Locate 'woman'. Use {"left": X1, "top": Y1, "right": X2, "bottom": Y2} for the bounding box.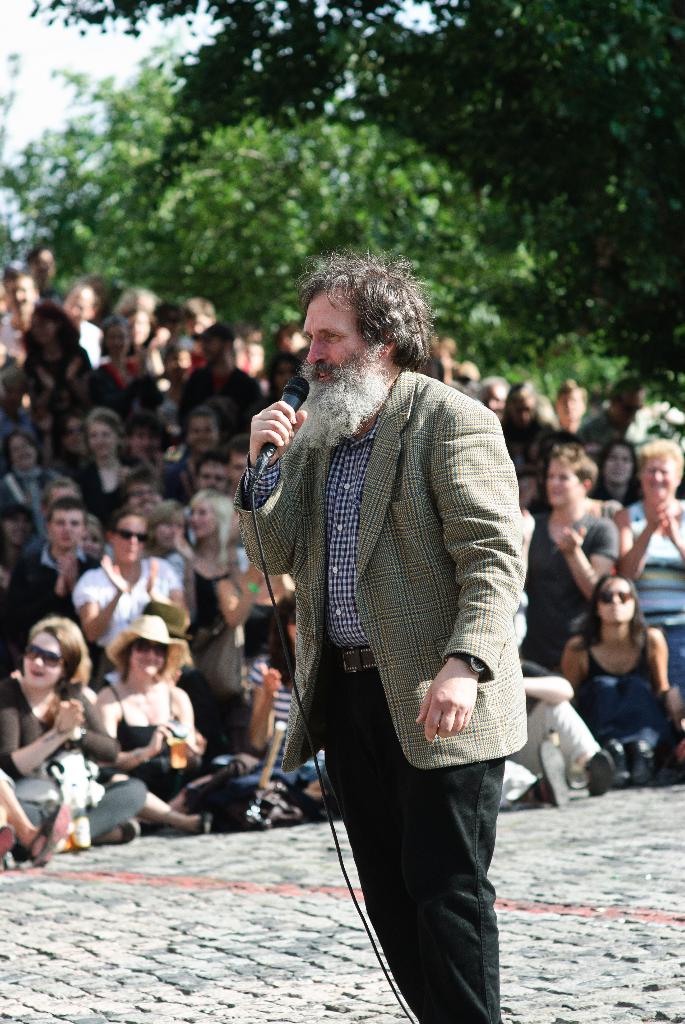
{"left": 0, "top": 424, "right": 70, "bottom": 519}.
